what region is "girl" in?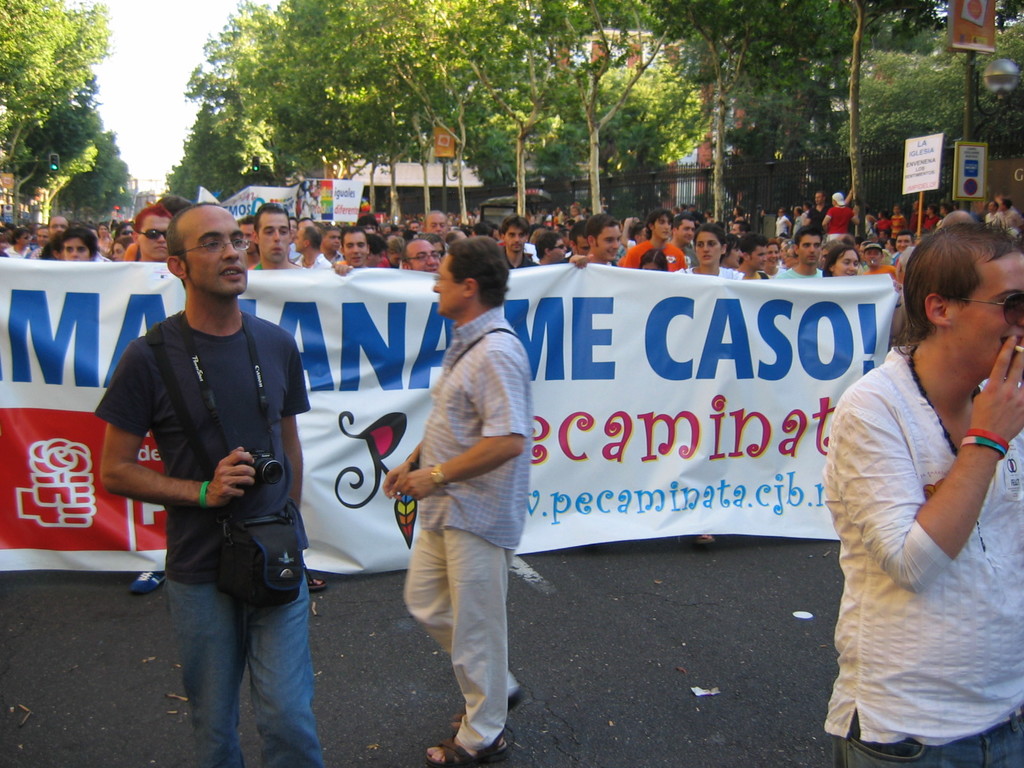
bbox=(97, 224, 114, 252).
